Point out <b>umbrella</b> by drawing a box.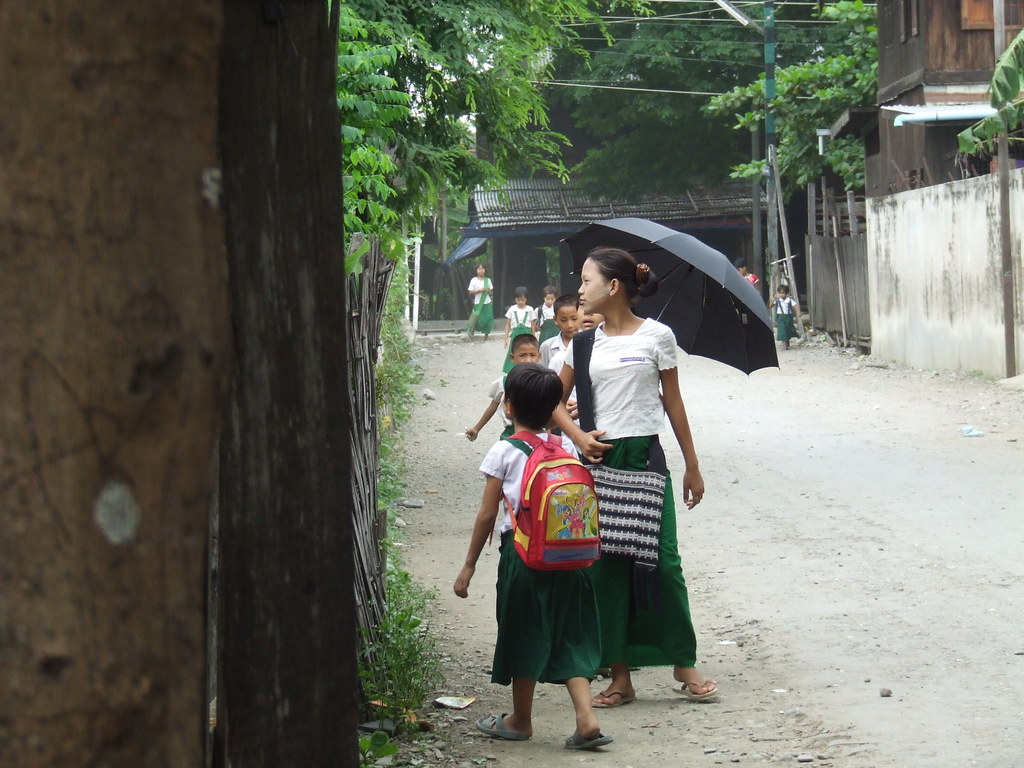
559, 217, 780, 377.
